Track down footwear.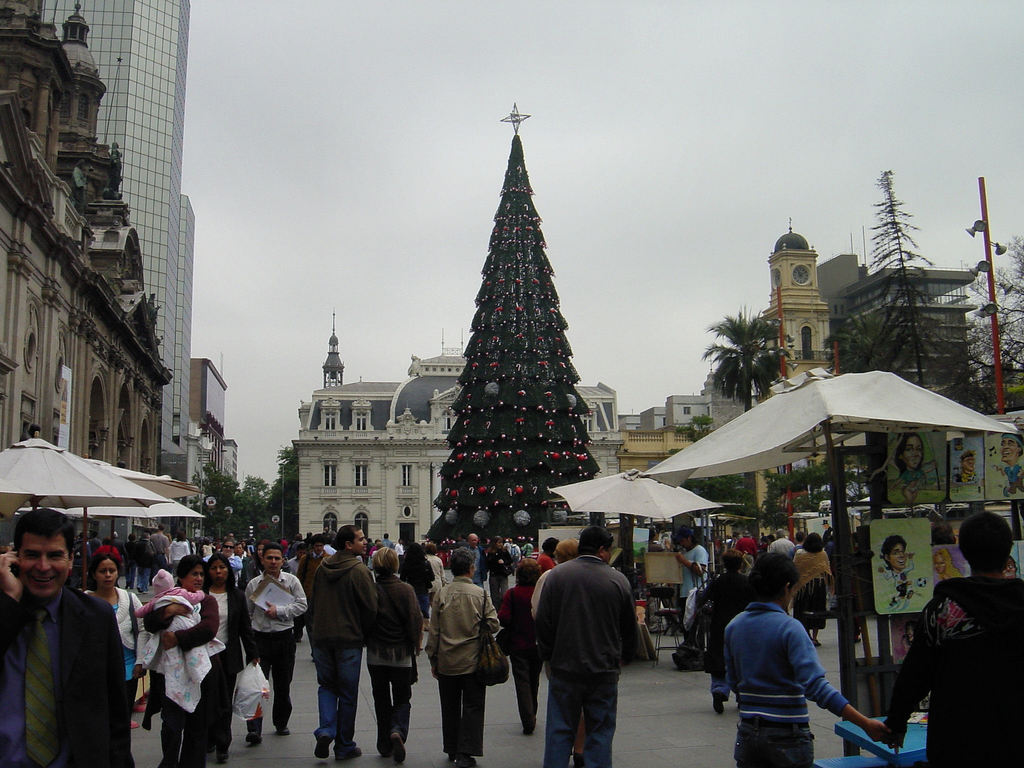
Tracked to bbox(446, 753, 456, 762).
